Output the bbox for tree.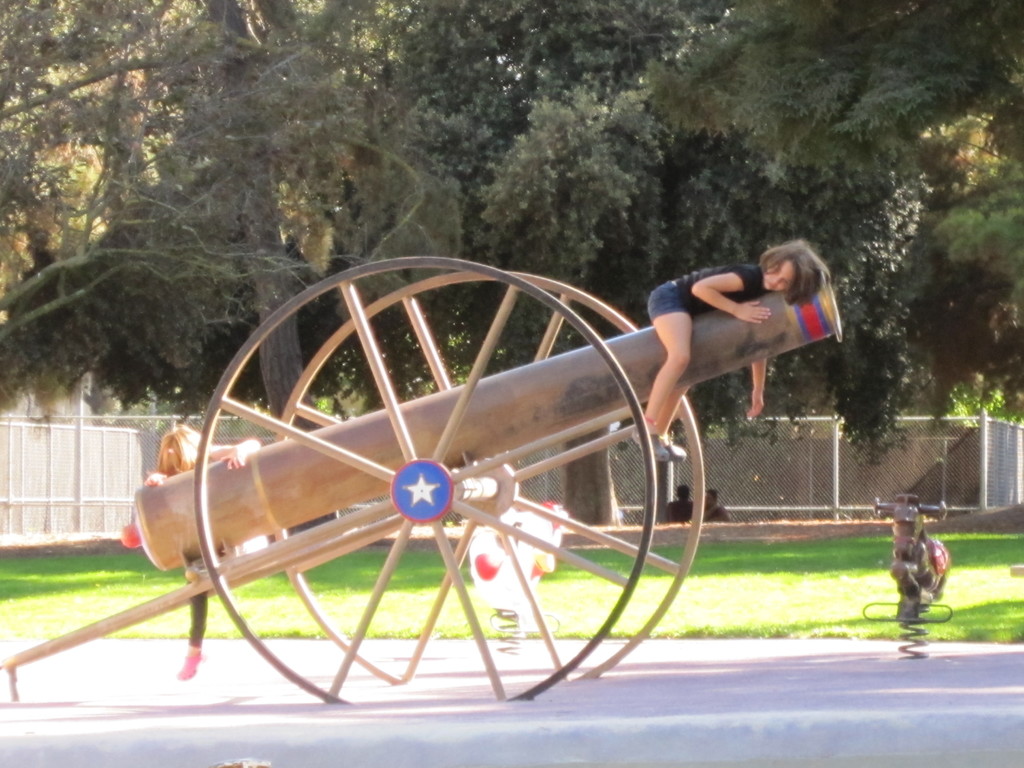
[341,0,1023,423].
